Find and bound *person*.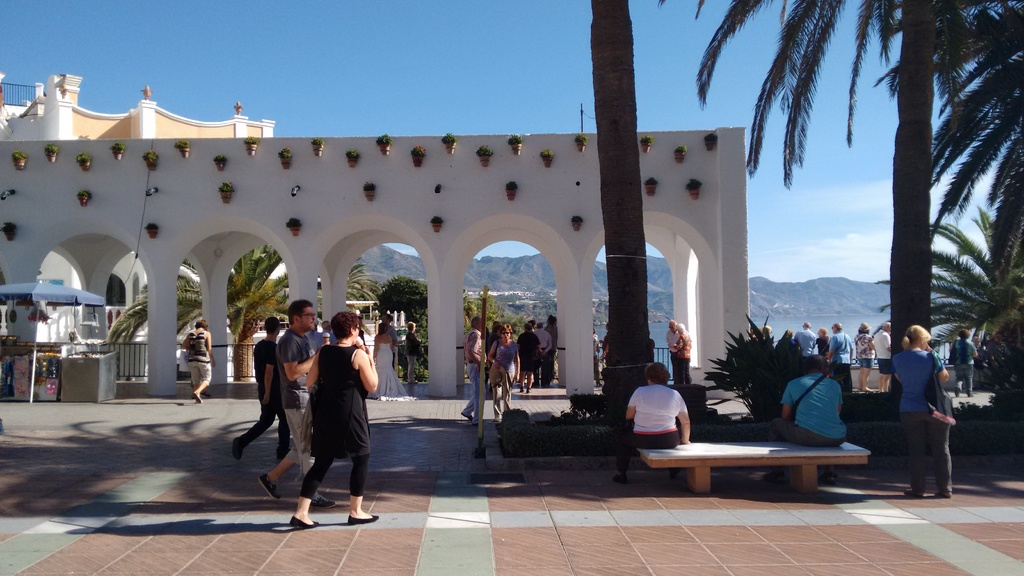
Bound: [618,361,687,447].
